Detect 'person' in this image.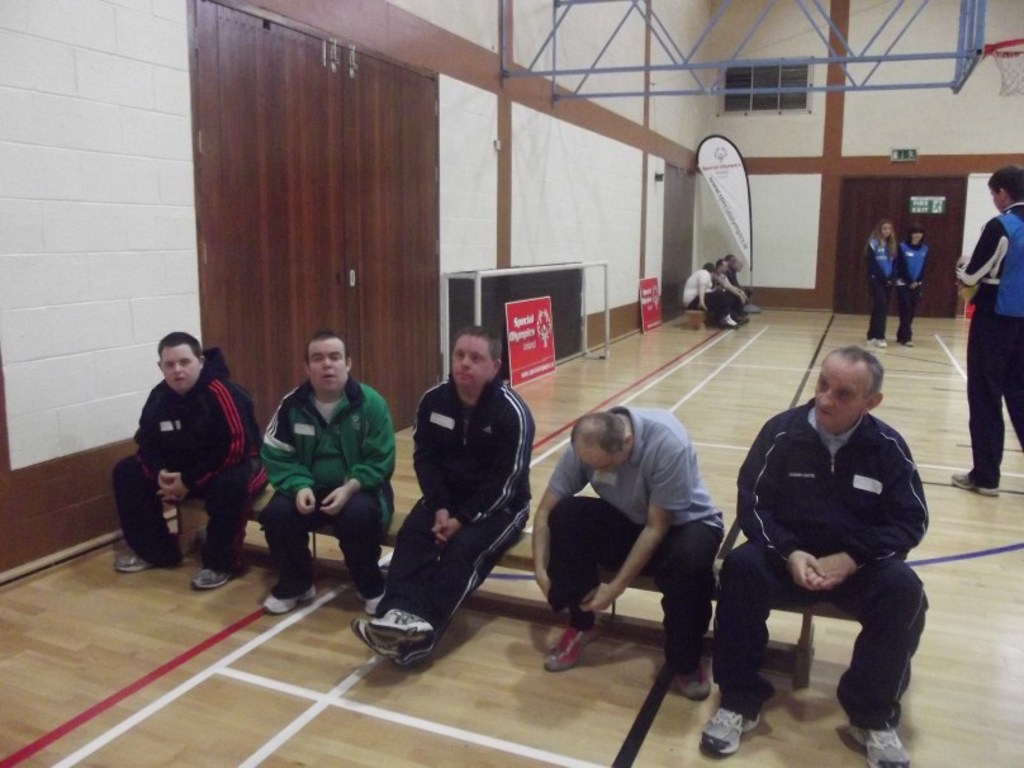
Detection: box(537, 406, 726, 703).
